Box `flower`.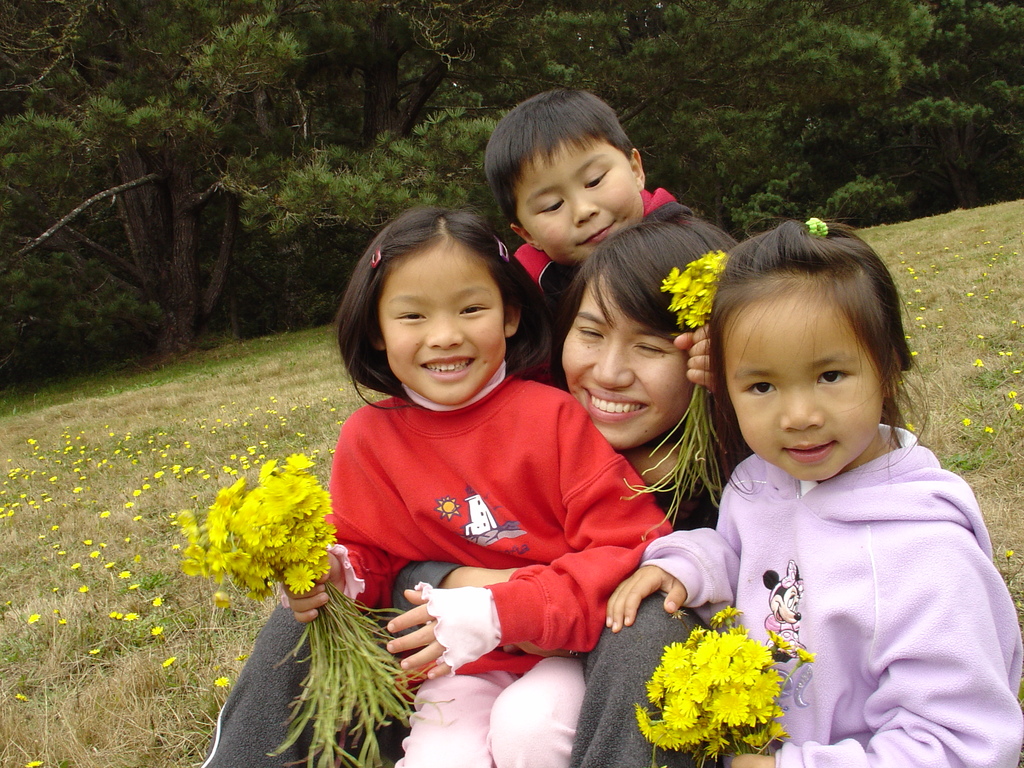
330, 452, 333, 454.
